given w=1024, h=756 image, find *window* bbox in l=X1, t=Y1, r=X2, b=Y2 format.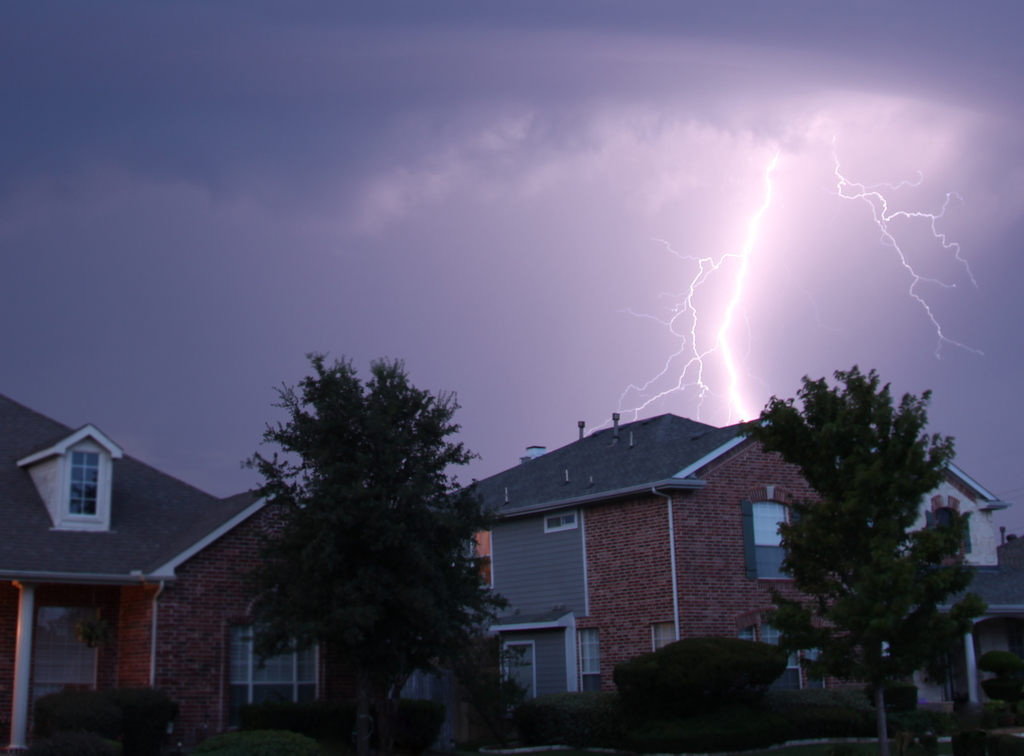
l=575, t=625, r=600, b=672.
